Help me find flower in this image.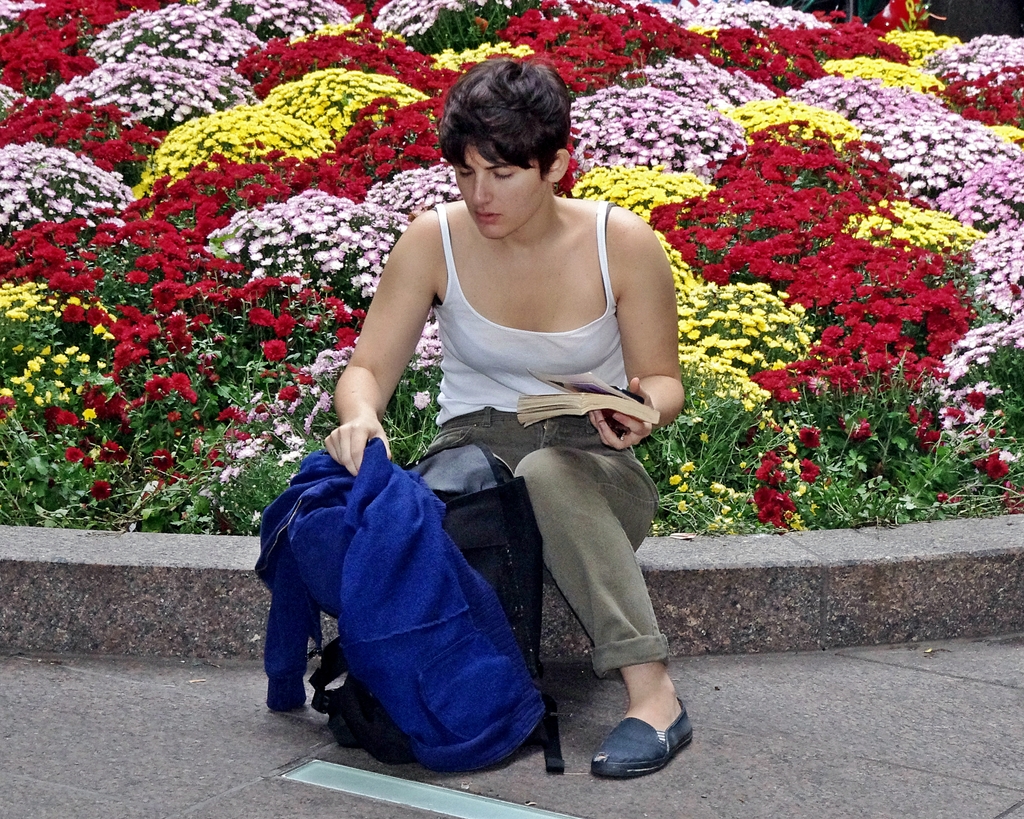
Found it: 840 415 867 440.
